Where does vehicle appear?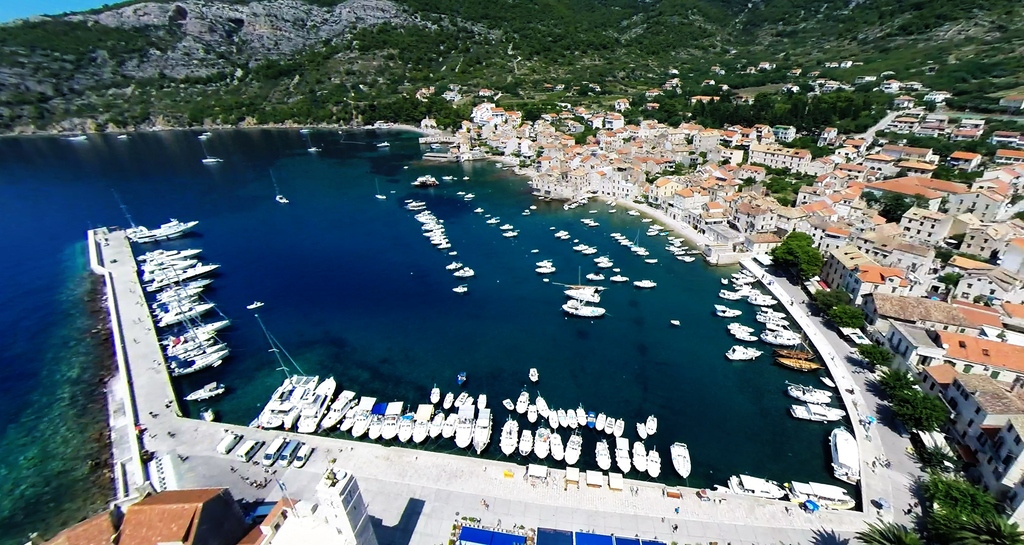
Appears at [left=473, top=205, right=484, bottom=213].
